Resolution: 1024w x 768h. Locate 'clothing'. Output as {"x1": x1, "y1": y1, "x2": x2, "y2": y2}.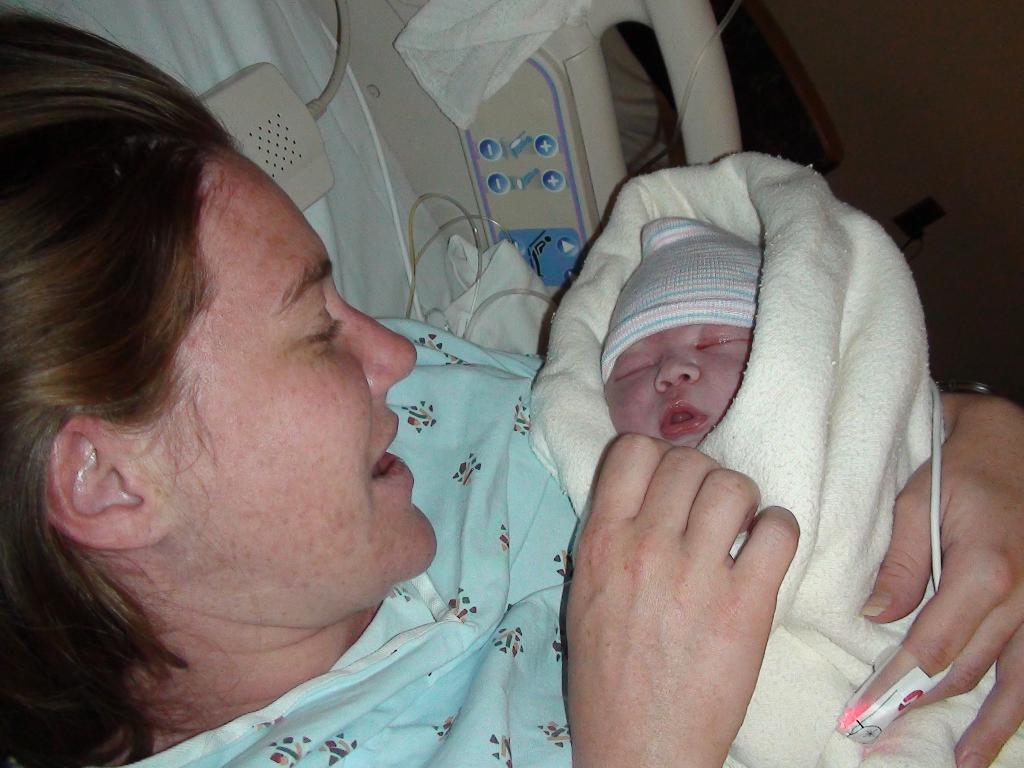
{"x1": 76, "y1": 307, "x2": 742, "y2": 767}.
